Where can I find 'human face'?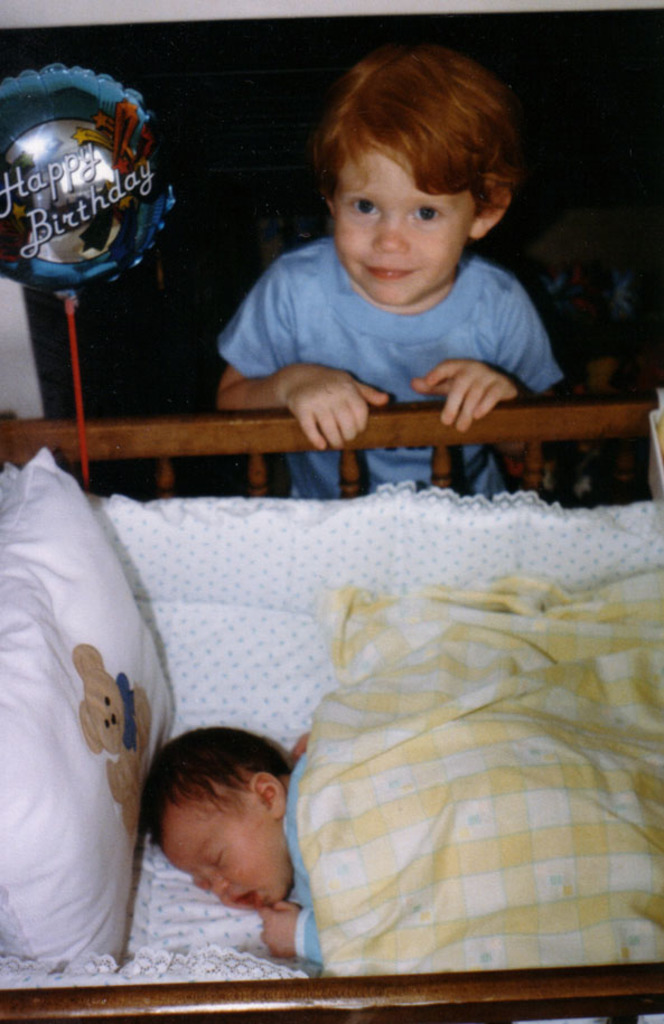
You can find it at bbox=(163, 787, 292, 917).
